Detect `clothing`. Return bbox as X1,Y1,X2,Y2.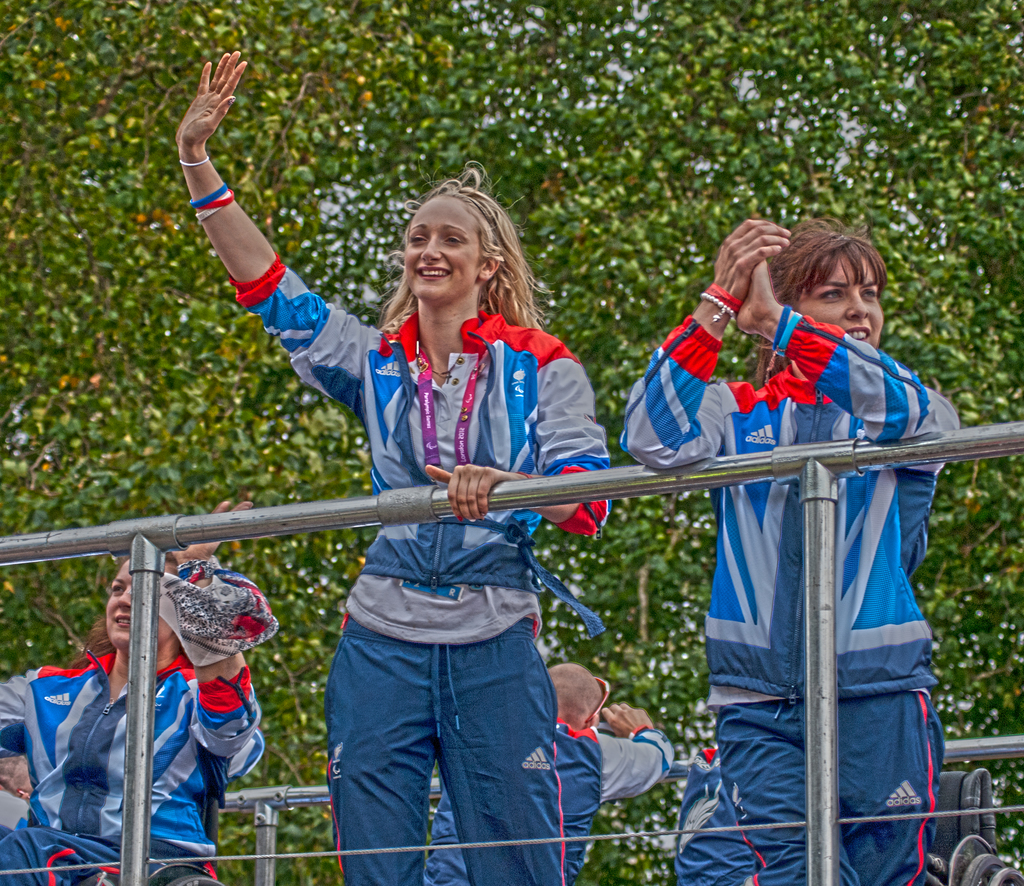
0,648,250,885.
